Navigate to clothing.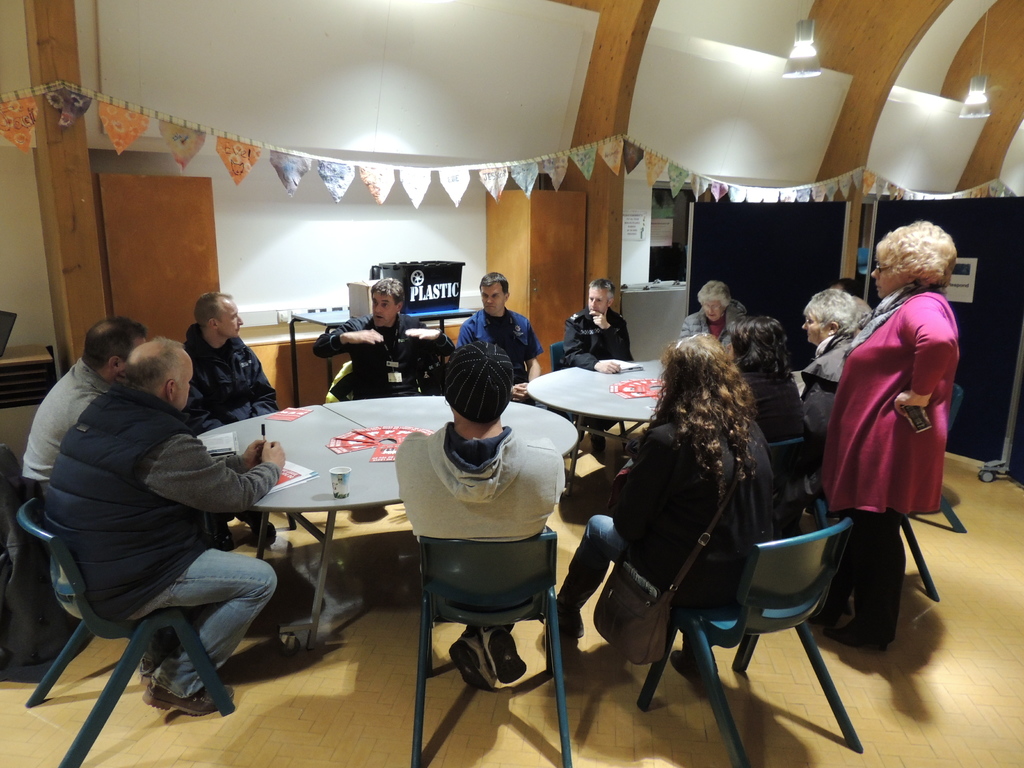
Navigation target: crop(804, 335, 851, 460).
